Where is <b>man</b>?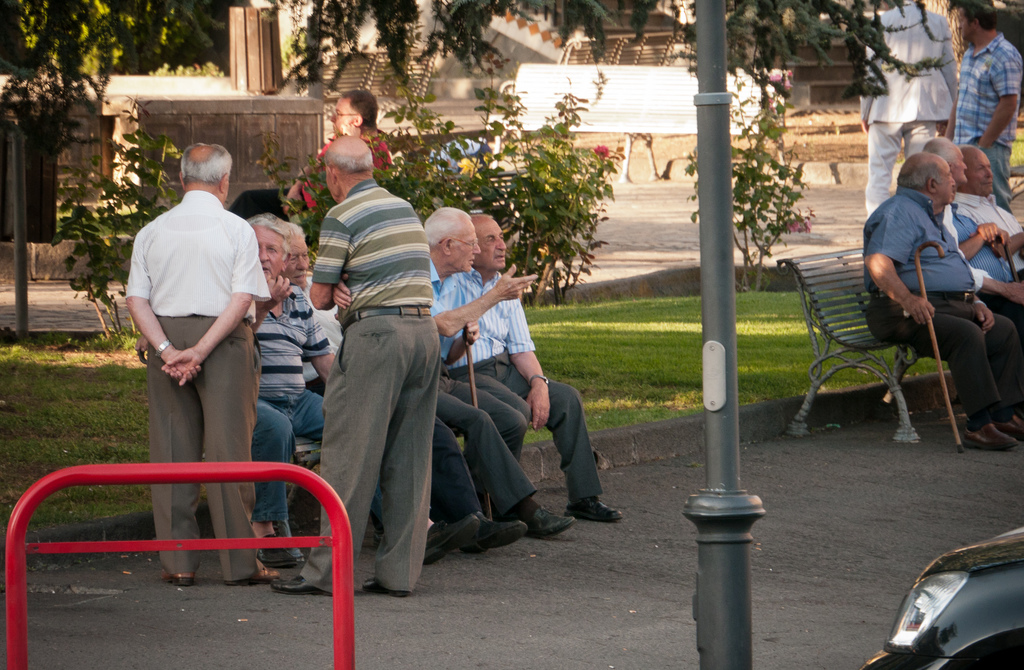
BBox(949, 0, 1021, 206).
